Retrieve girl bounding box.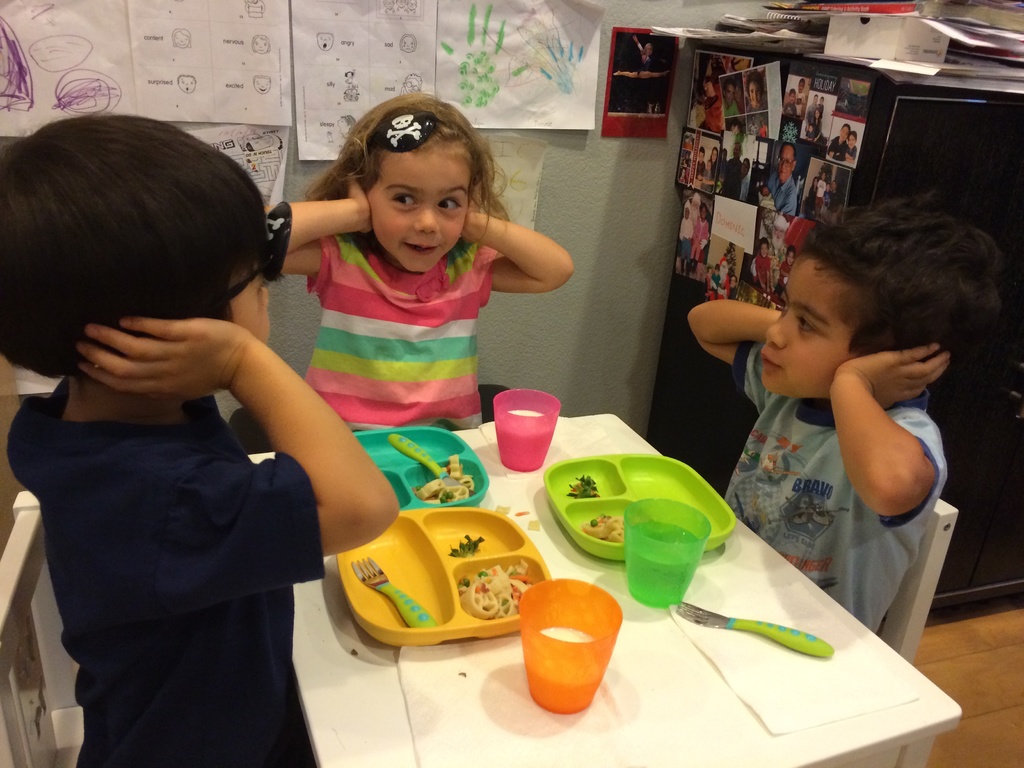
Bounding box: box(746, 71, 767, 112).
